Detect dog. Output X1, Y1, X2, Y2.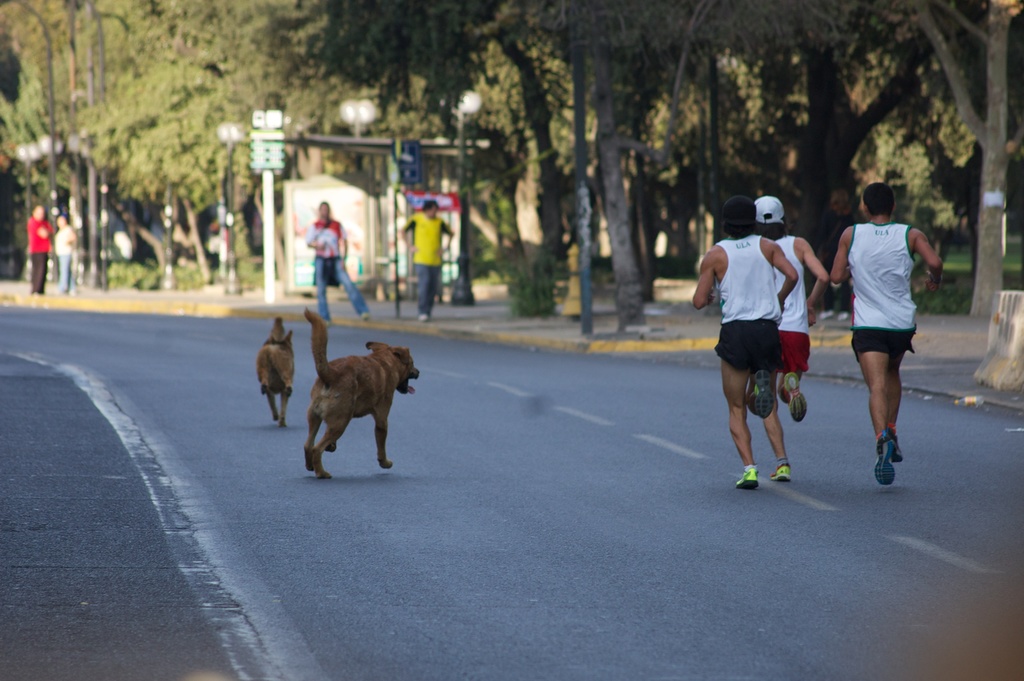
302, 306, 420, 480.
